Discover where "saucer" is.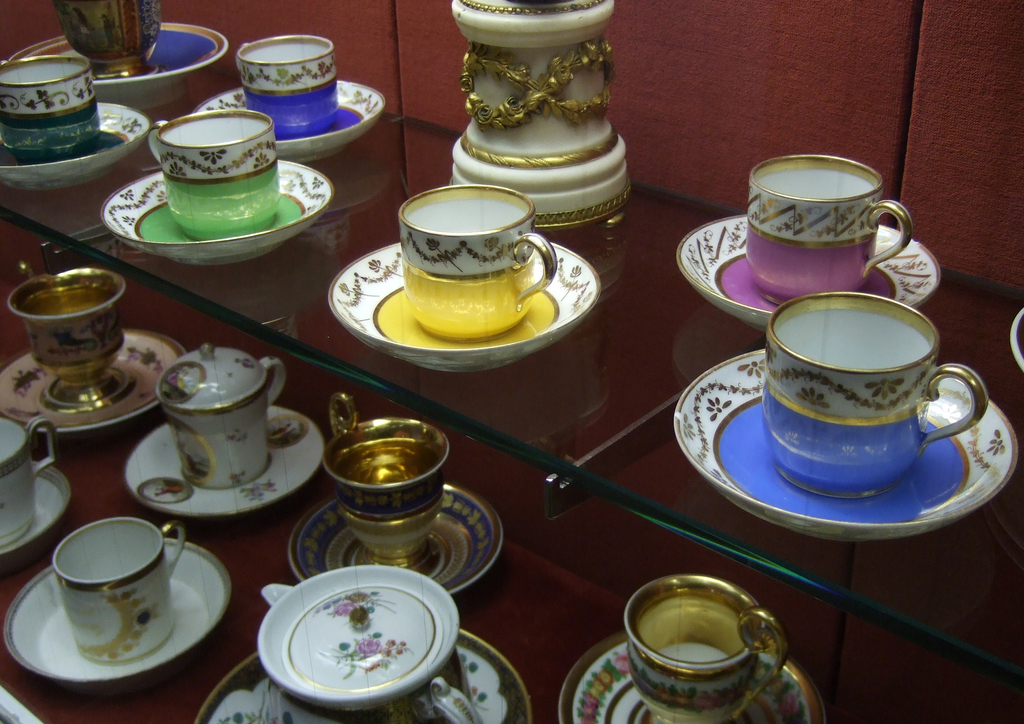
Discovered at x1=0 y1=456 x2=70 y2=554.
